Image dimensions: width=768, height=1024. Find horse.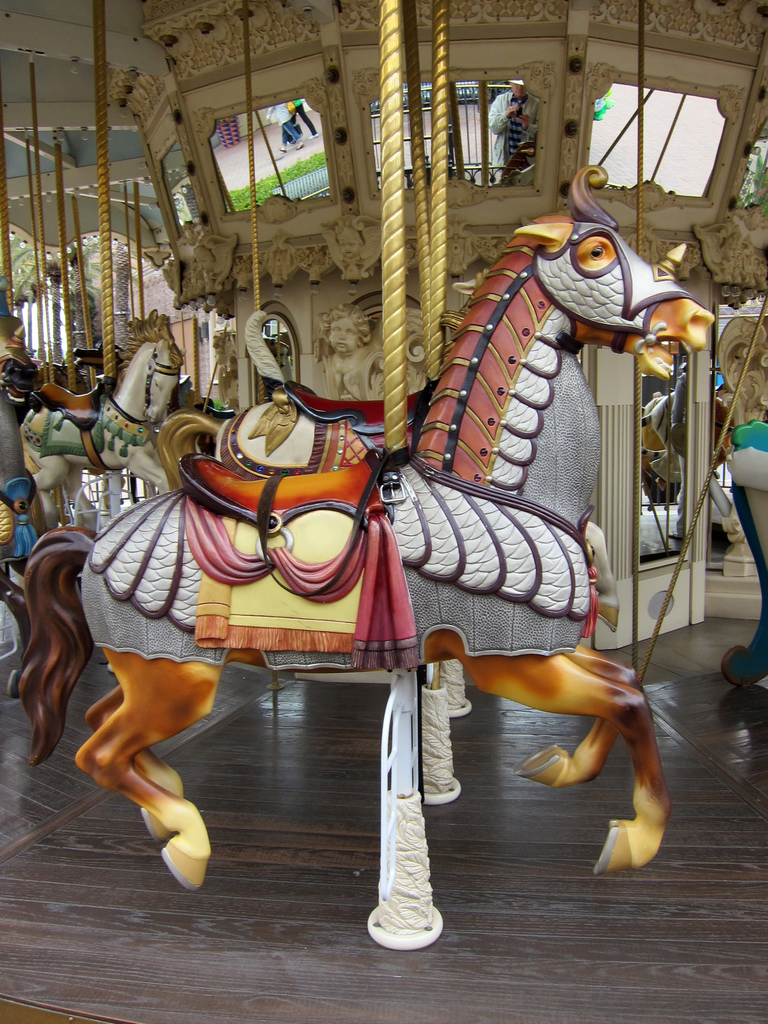
pyautogui.locateOnScreen(13, 162, 716, 893).
